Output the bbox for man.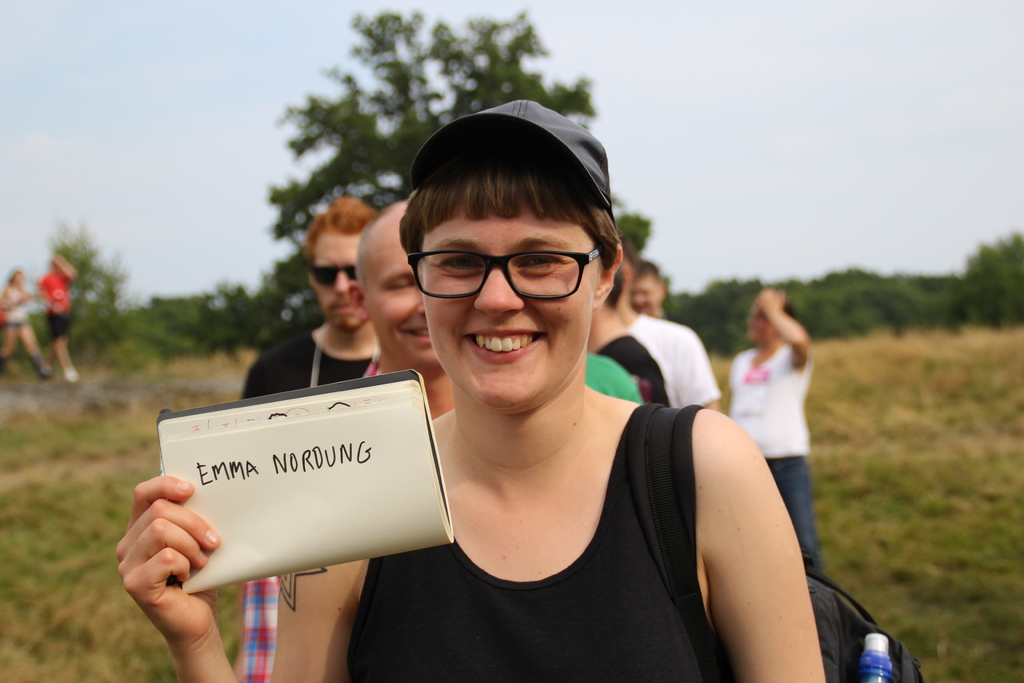
detection(636, 261, 671, 318).
